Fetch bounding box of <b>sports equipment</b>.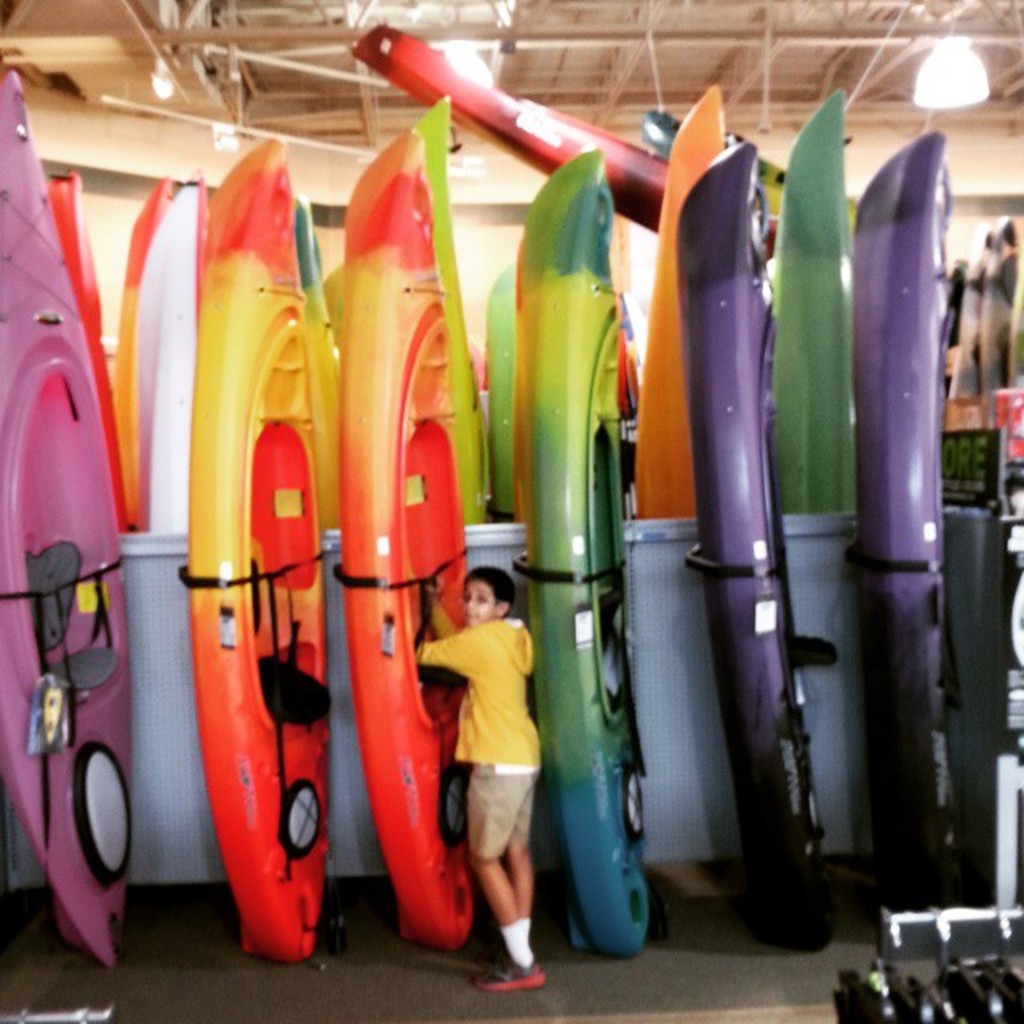
Bbox: rect(186, 141, 322, 962).
